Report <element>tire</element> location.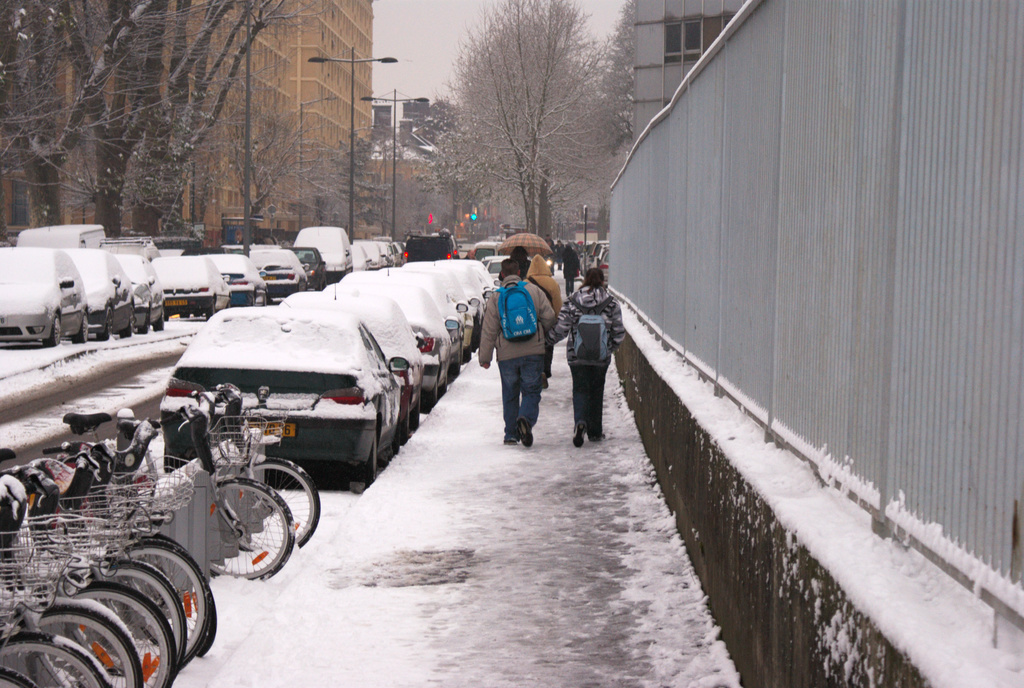
Report: detection(120, 311, 132, 336).
